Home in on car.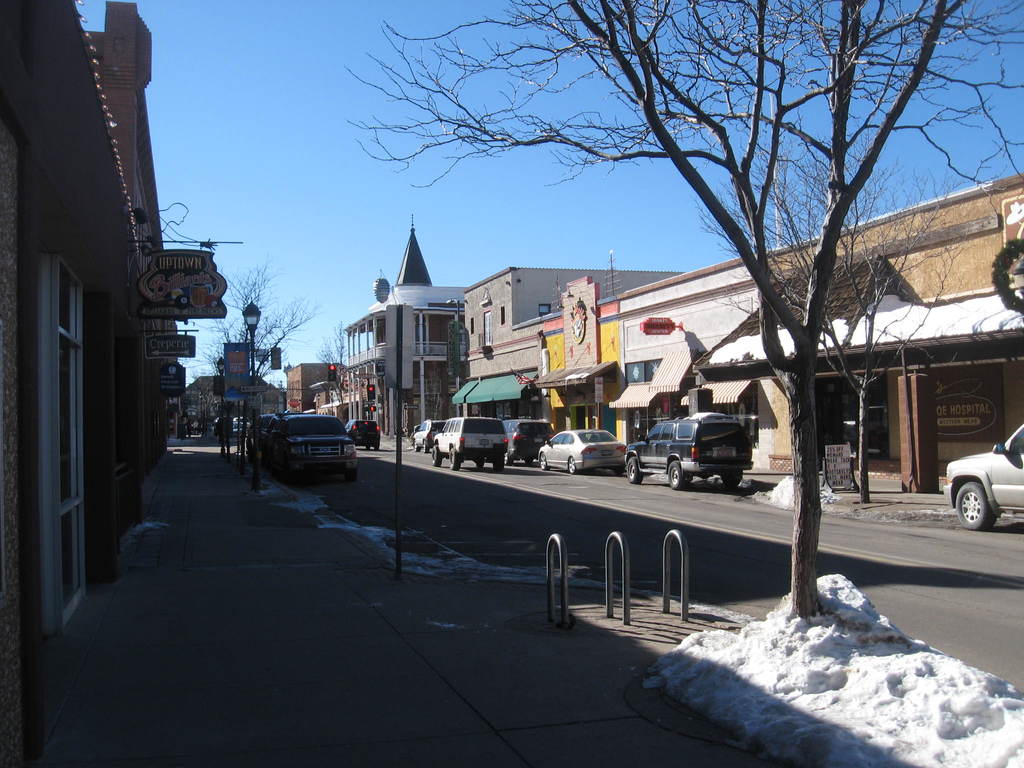
Homed in at 622:416:756:490.
